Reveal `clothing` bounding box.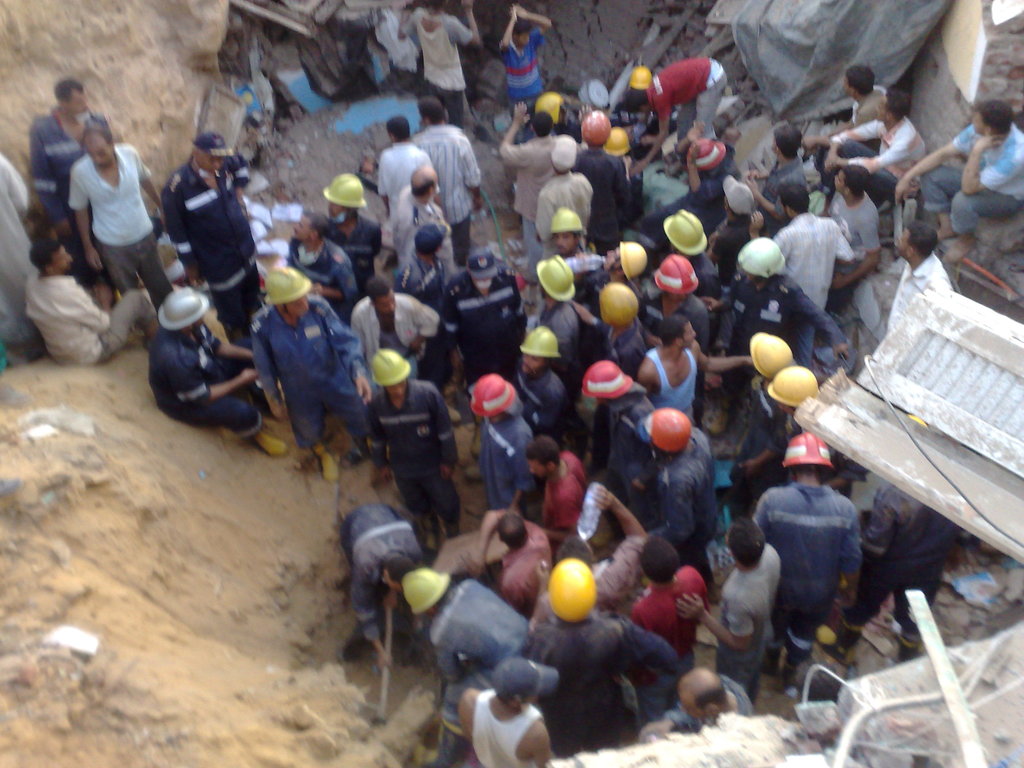
Revealed: locate(261, 292, 386, 470).
